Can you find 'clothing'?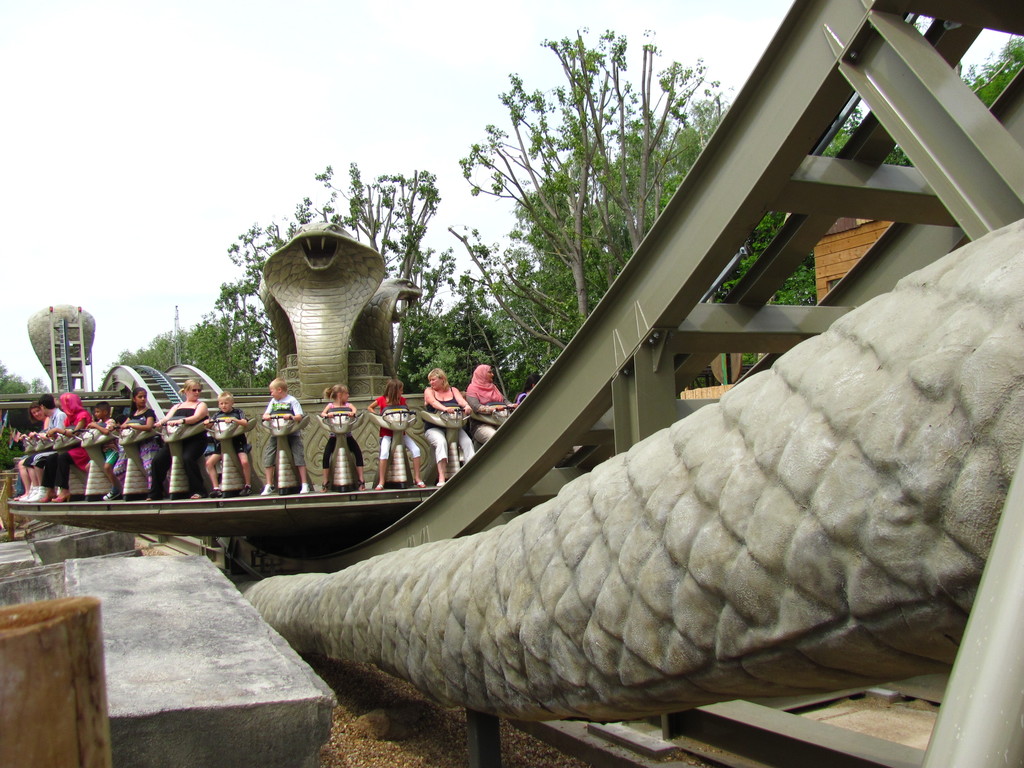
Yes, bounding box: {"x1": 323, "y1": 402, "x2": 365, "y2": 468}.
